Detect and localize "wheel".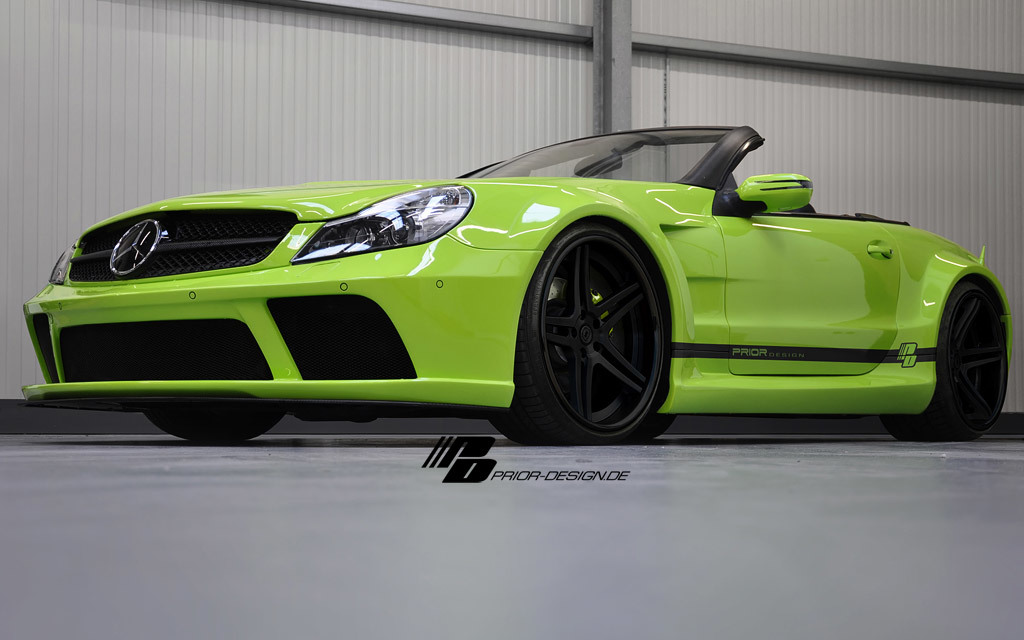
Localized at [139, 409, 288, 446].
